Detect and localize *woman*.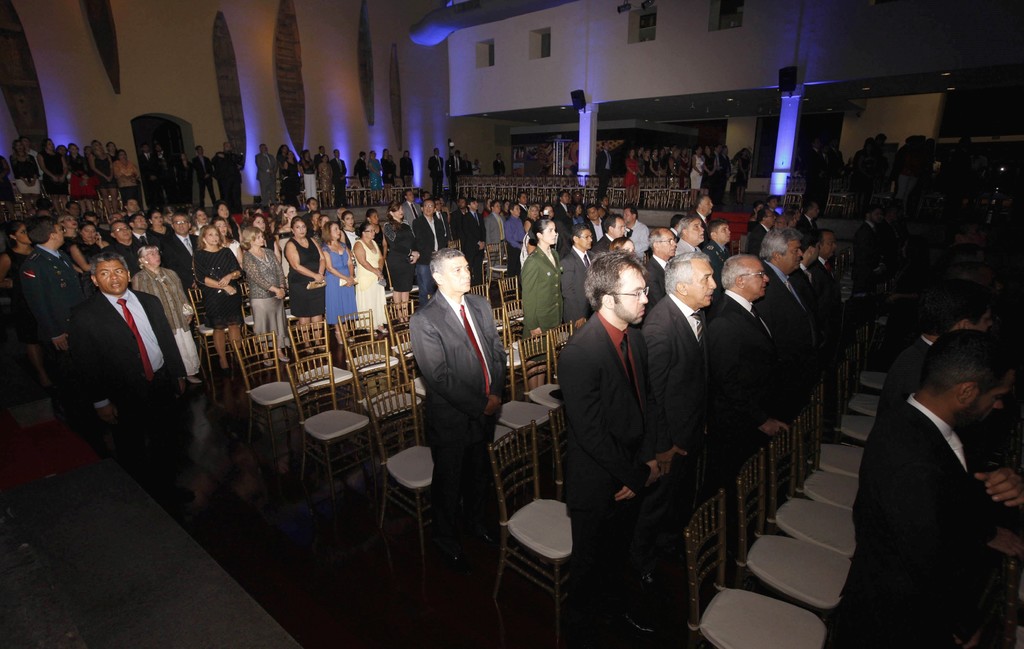
Localized at {"left": 148, "top": 214, "right": 178, "bottom": 248}.
